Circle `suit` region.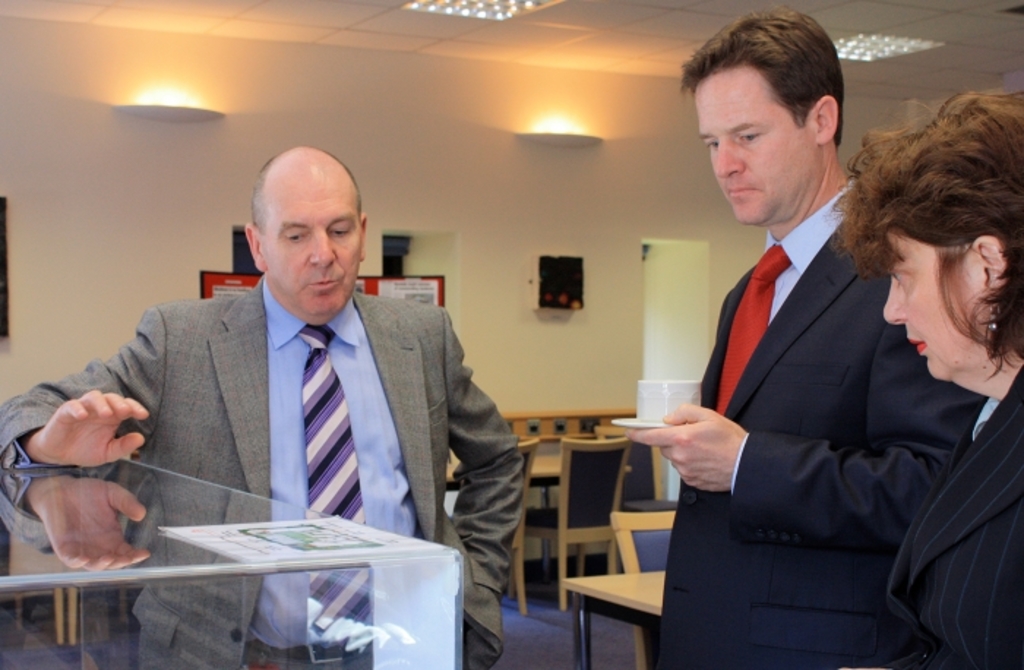
Region: bbox=(658, 180, 987, 669).
